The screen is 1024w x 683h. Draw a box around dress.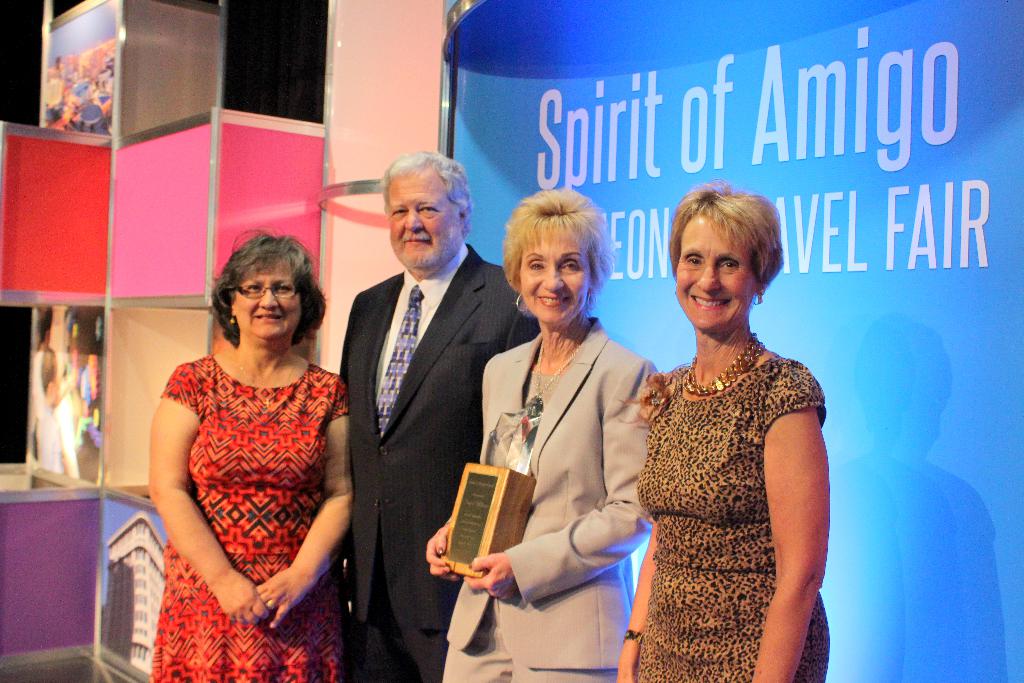
locate(618, 357, 831, 682).
